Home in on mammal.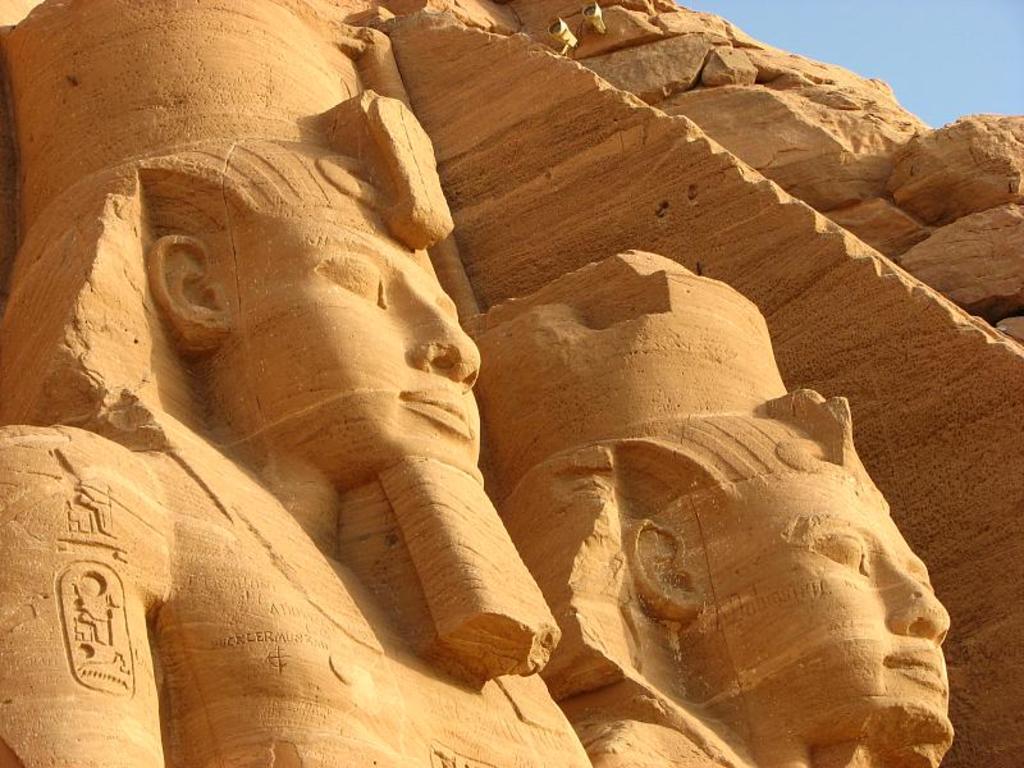
Homed in at 17:42:628:754.
